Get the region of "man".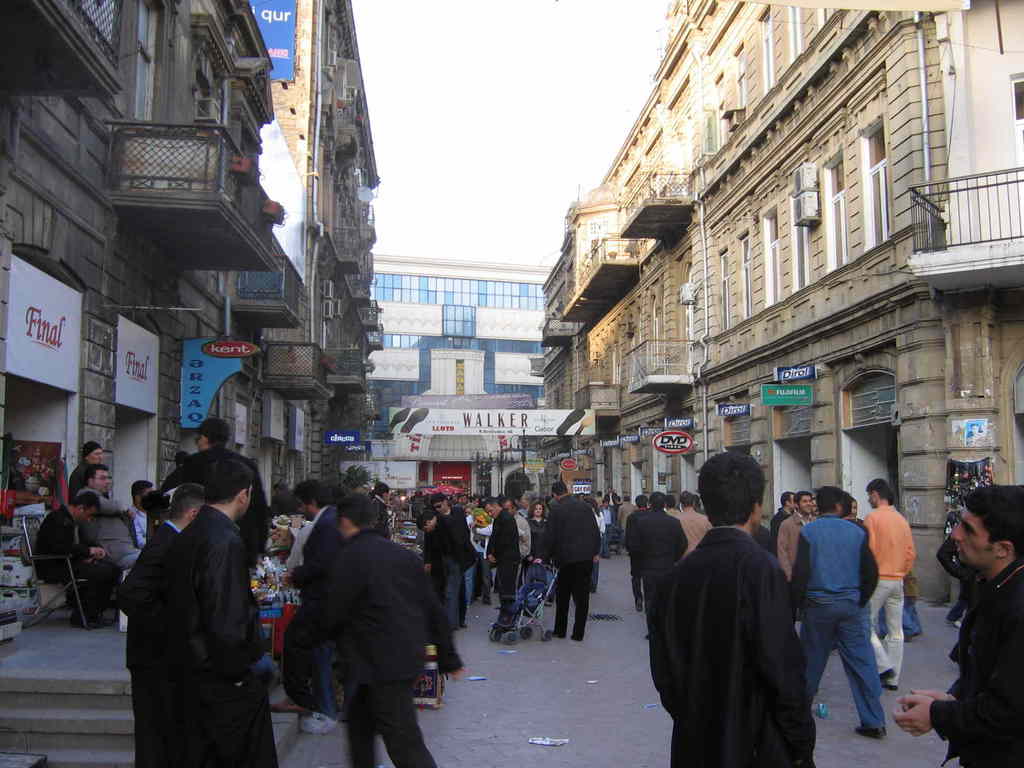
region(631, 495, 684, 621).
